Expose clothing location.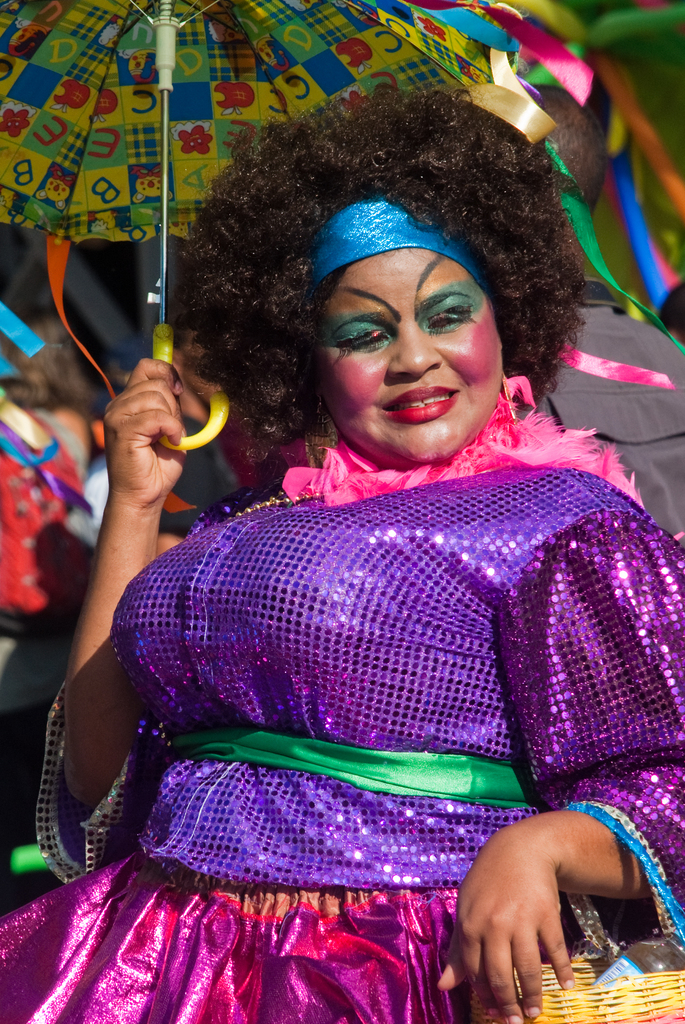
Exposed at x1=61, y1=405, x2=684, y2=948.
